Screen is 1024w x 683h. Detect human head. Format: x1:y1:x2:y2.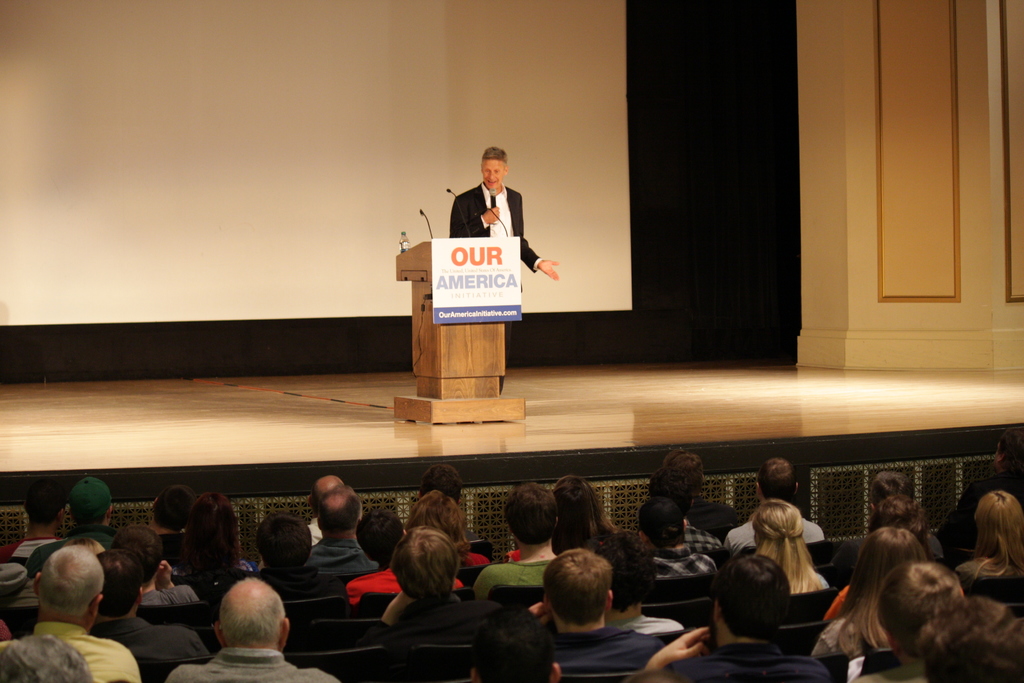
315:488:364:539.
